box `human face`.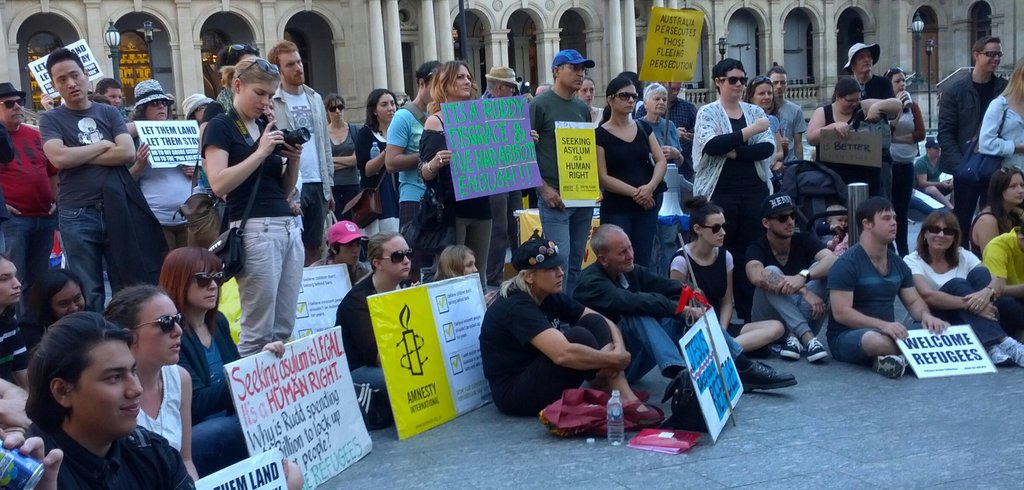
465, 249, 477, 274.
